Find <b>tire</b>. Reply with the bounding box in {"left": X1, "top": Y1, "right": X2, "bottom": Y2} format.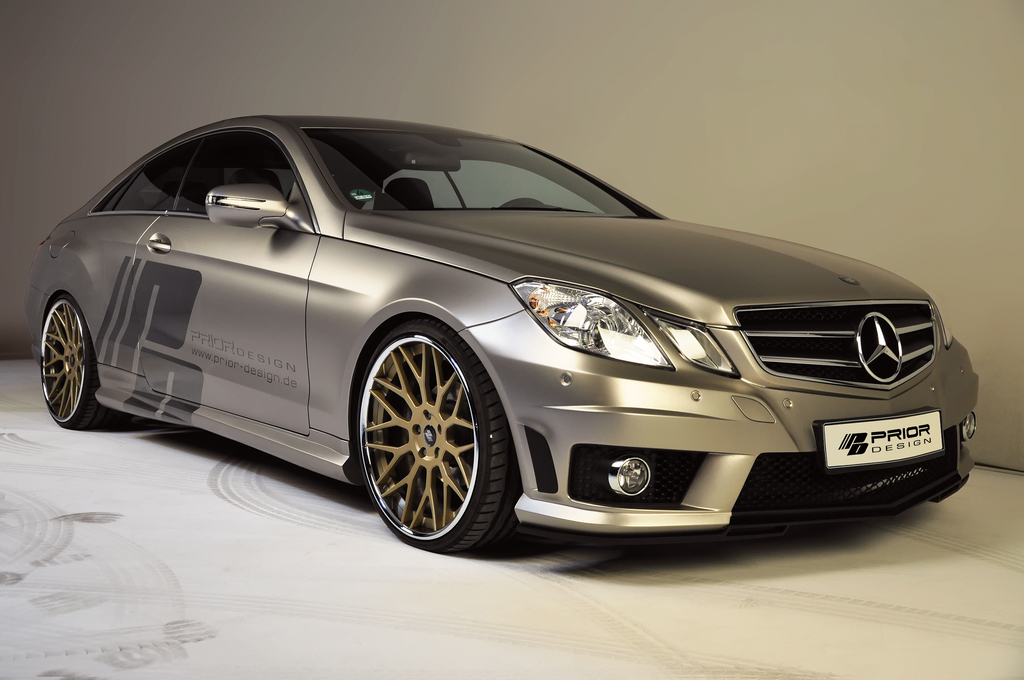
{"left": 42, "top": 298, "right": 115, "bottom": 425}.
